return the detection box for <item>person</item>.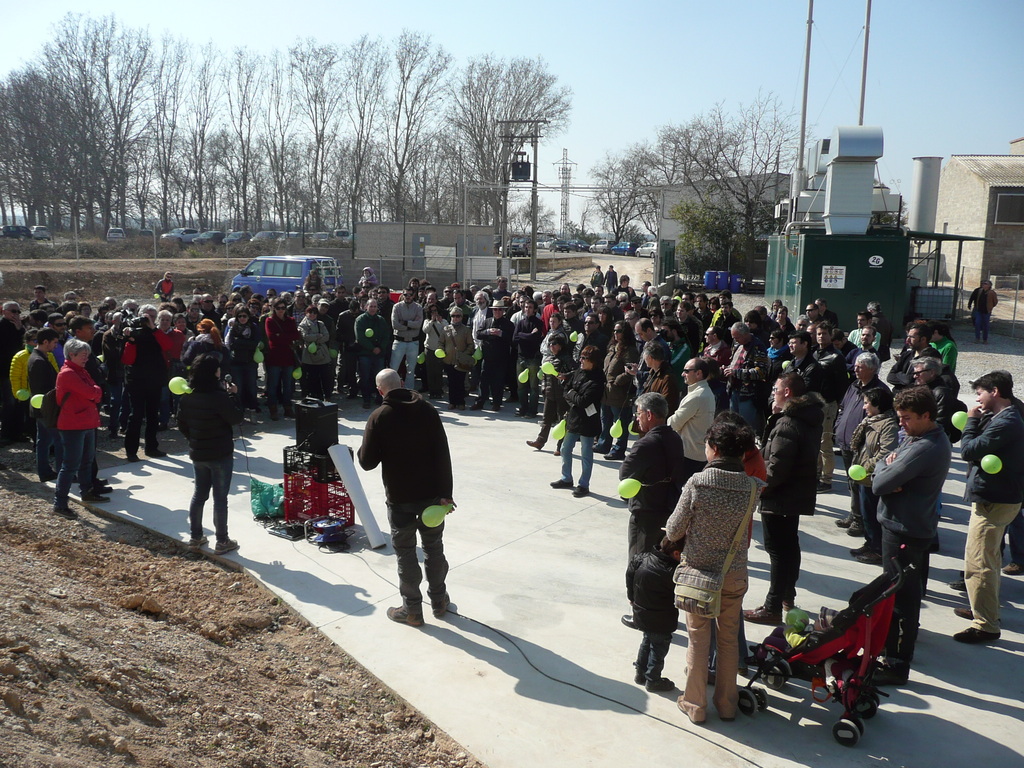
bbox=(619, 520, 680, 696).
